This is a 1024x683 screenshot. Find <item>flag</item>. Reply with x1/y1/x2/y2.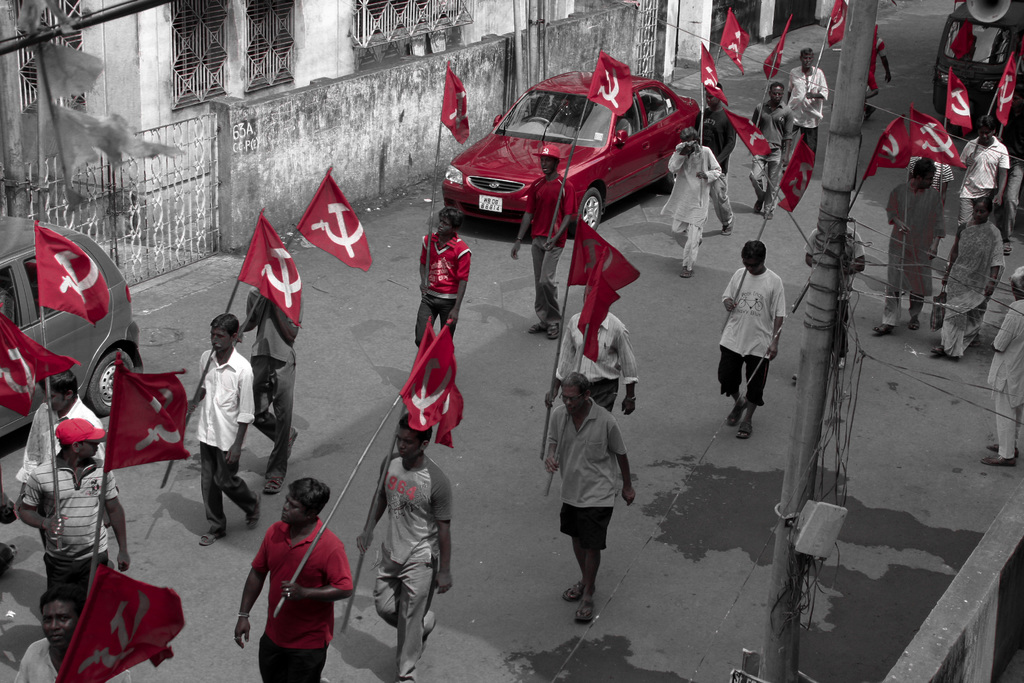
441/59/477/152.
